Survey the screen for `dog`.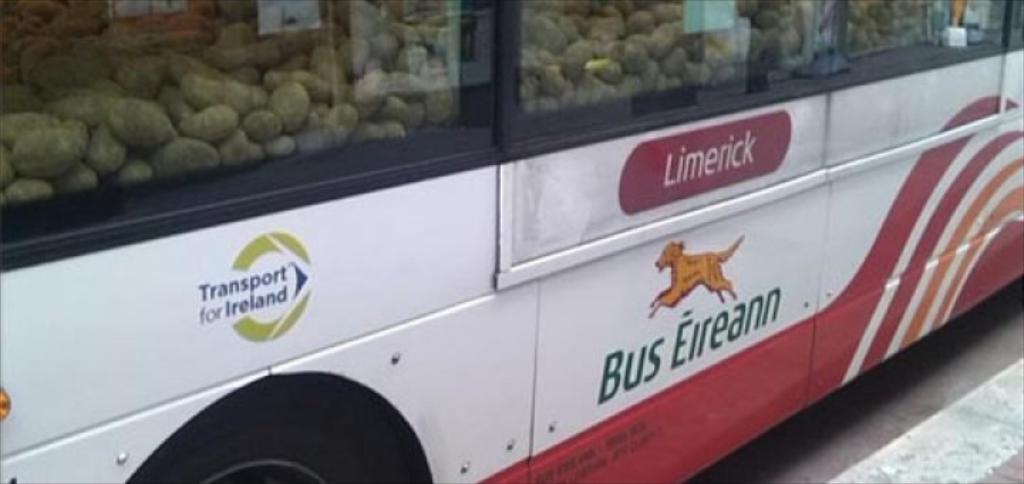
Survey found: crop(647, 235, 747, 317).
